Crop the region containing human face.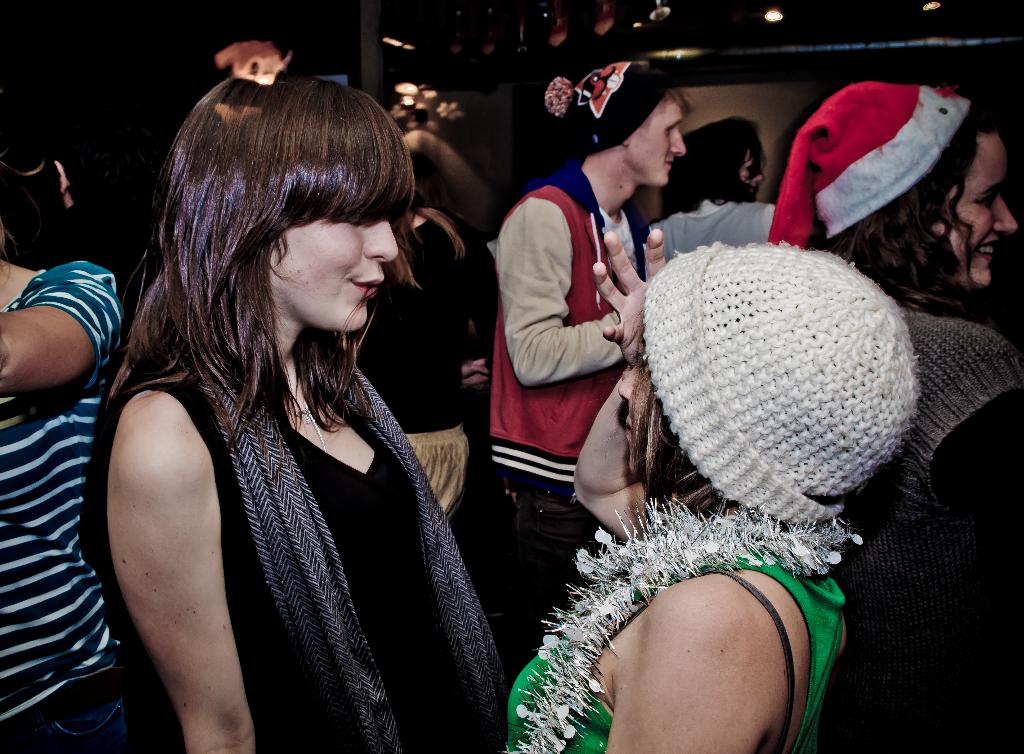
Crop region: (932, 134, 1015, 284).
